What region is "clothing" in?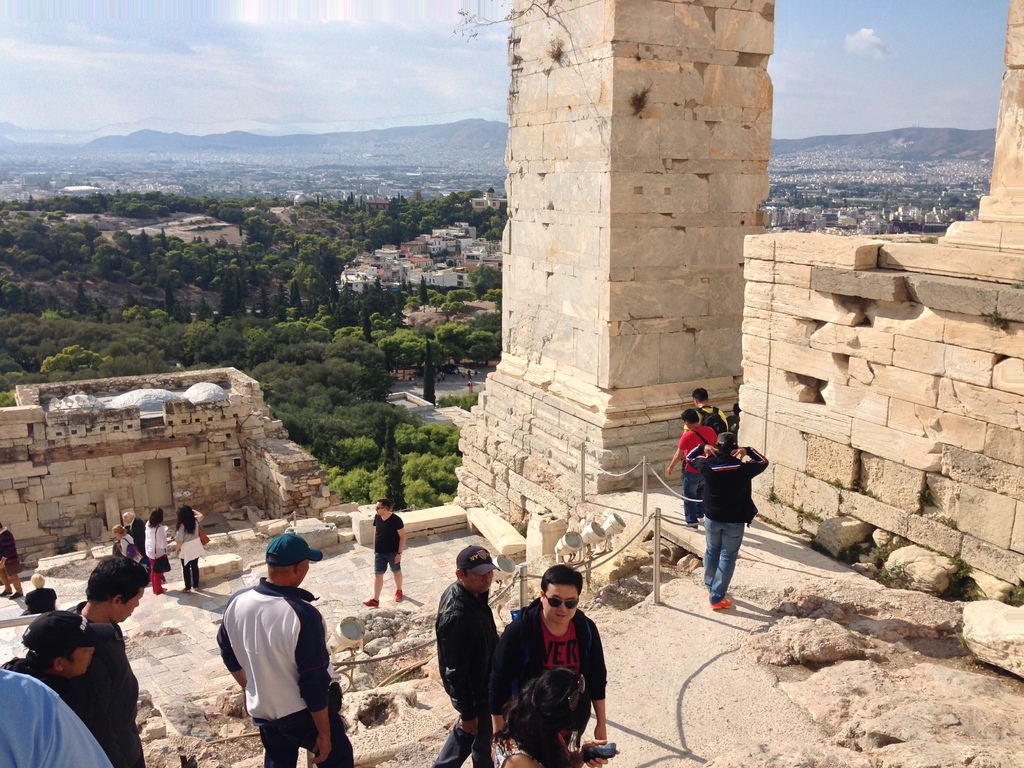
684, 406, 730, 429.
